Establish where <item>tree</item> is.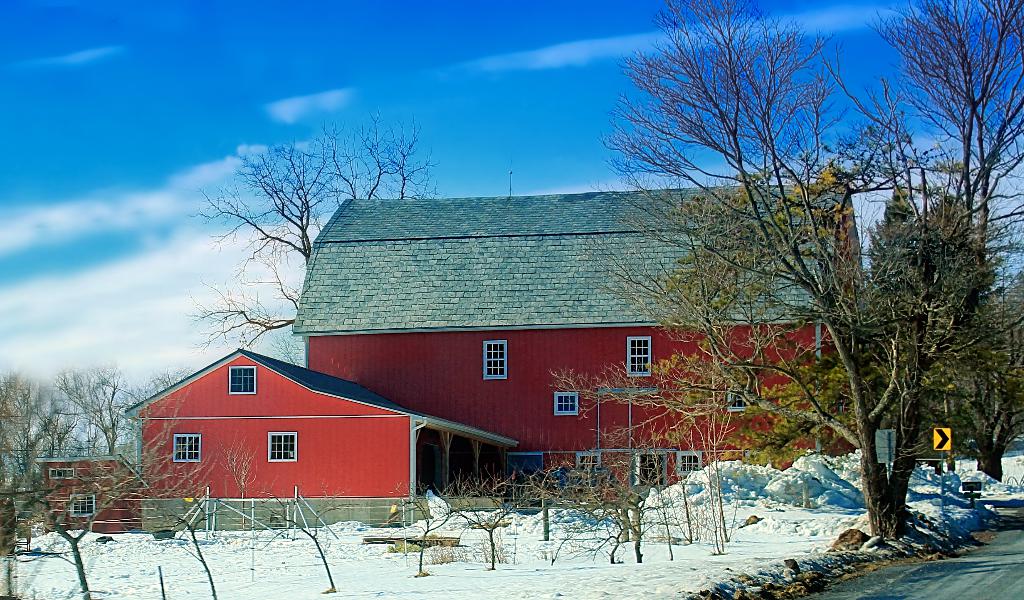
Established at Rect(182, 112, 445, 351).
